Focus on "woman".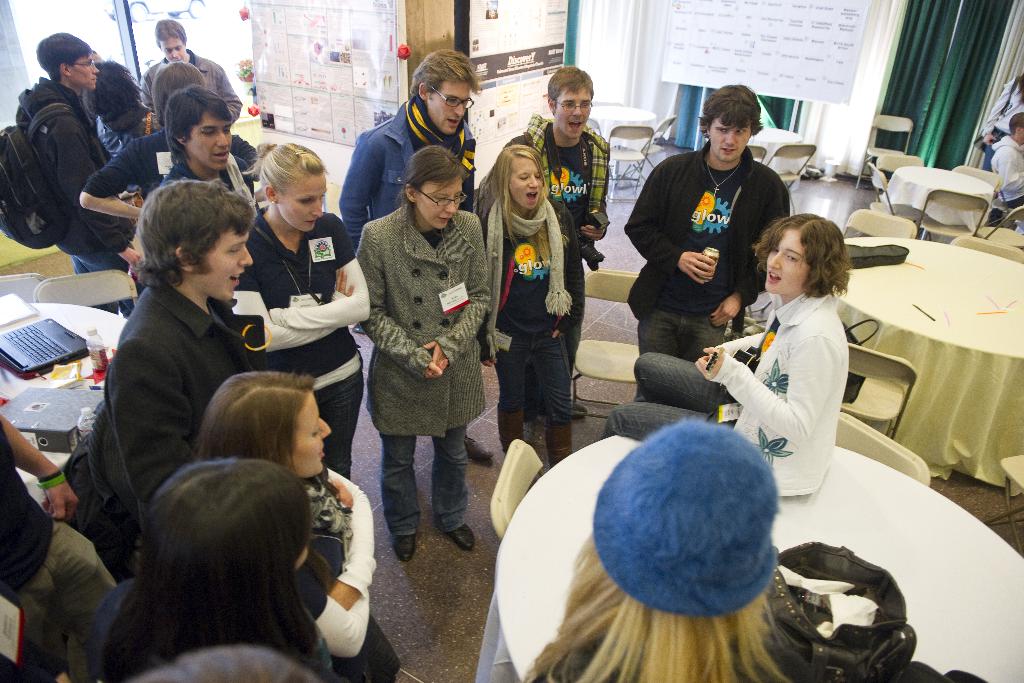
Focused at x1=229 y1=139 x2=372 y2=489.
